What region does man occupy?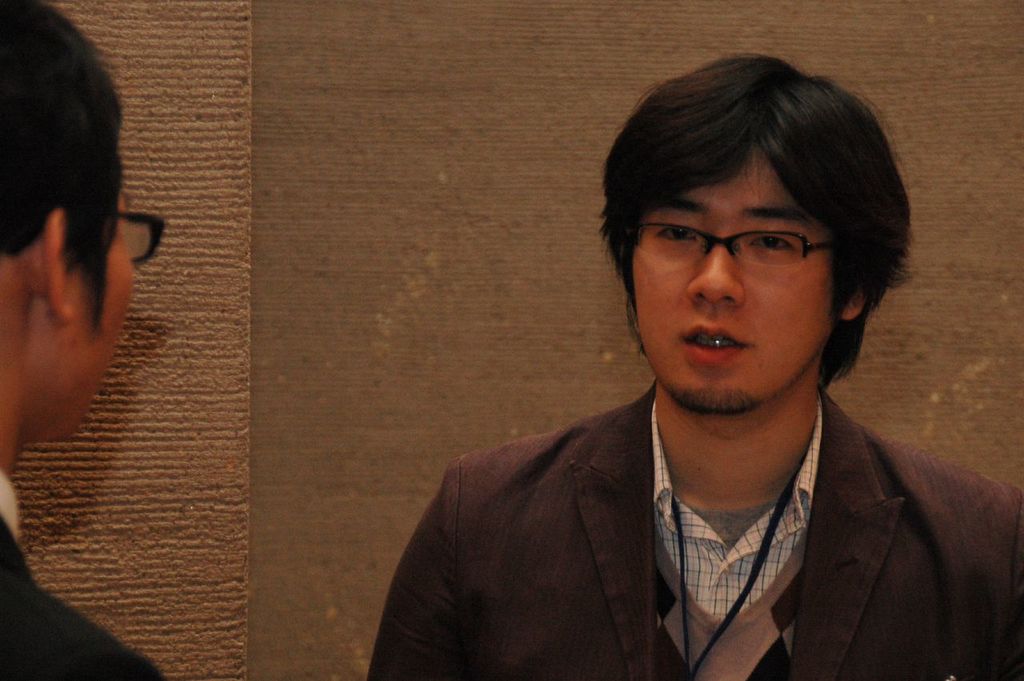
[left=319, top=81, right=1023, bottom=673].
